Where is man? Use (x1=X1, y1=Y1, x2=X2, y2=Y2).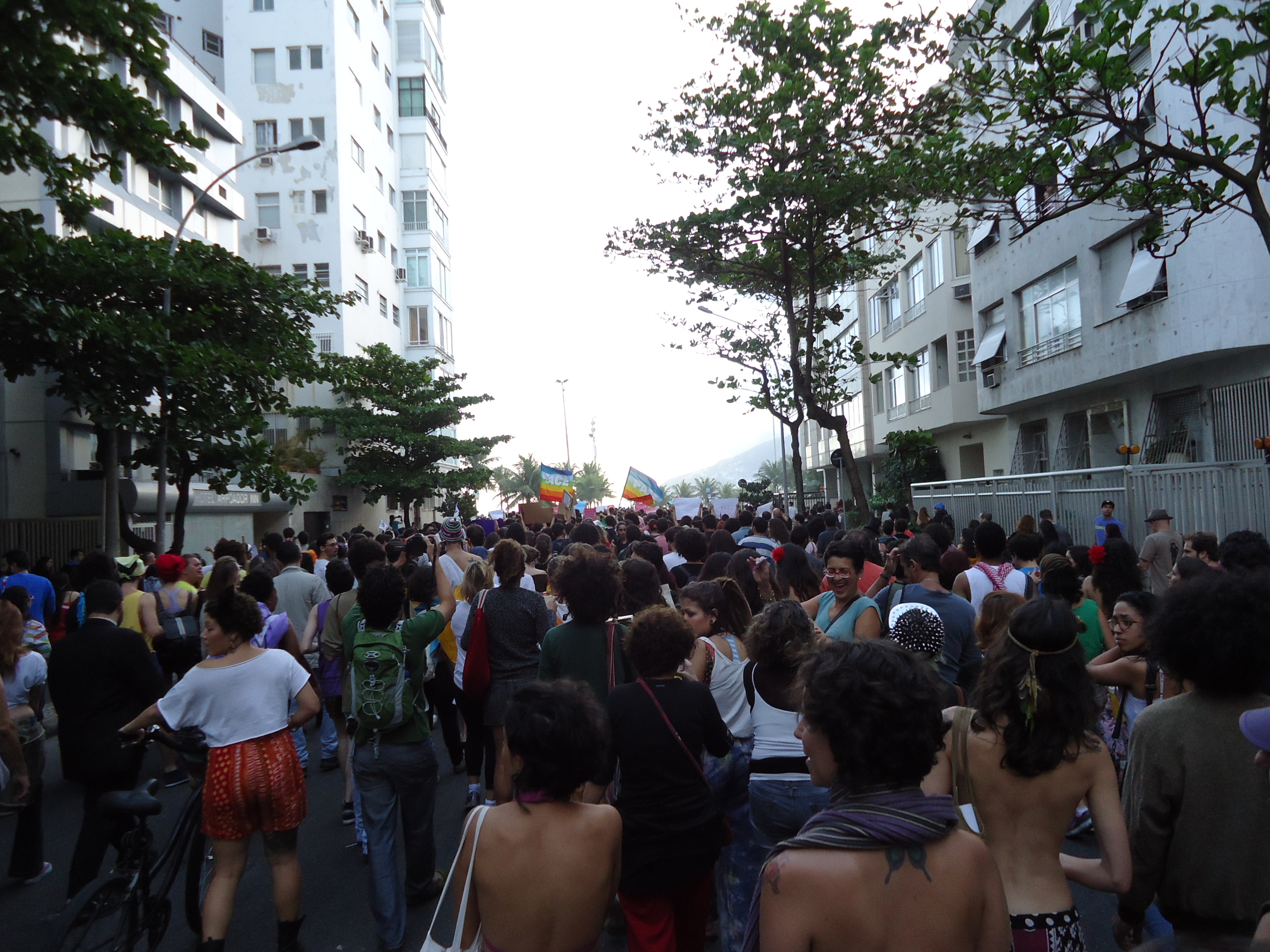
(x1=535, y1=245, x2=553, y2=267).
